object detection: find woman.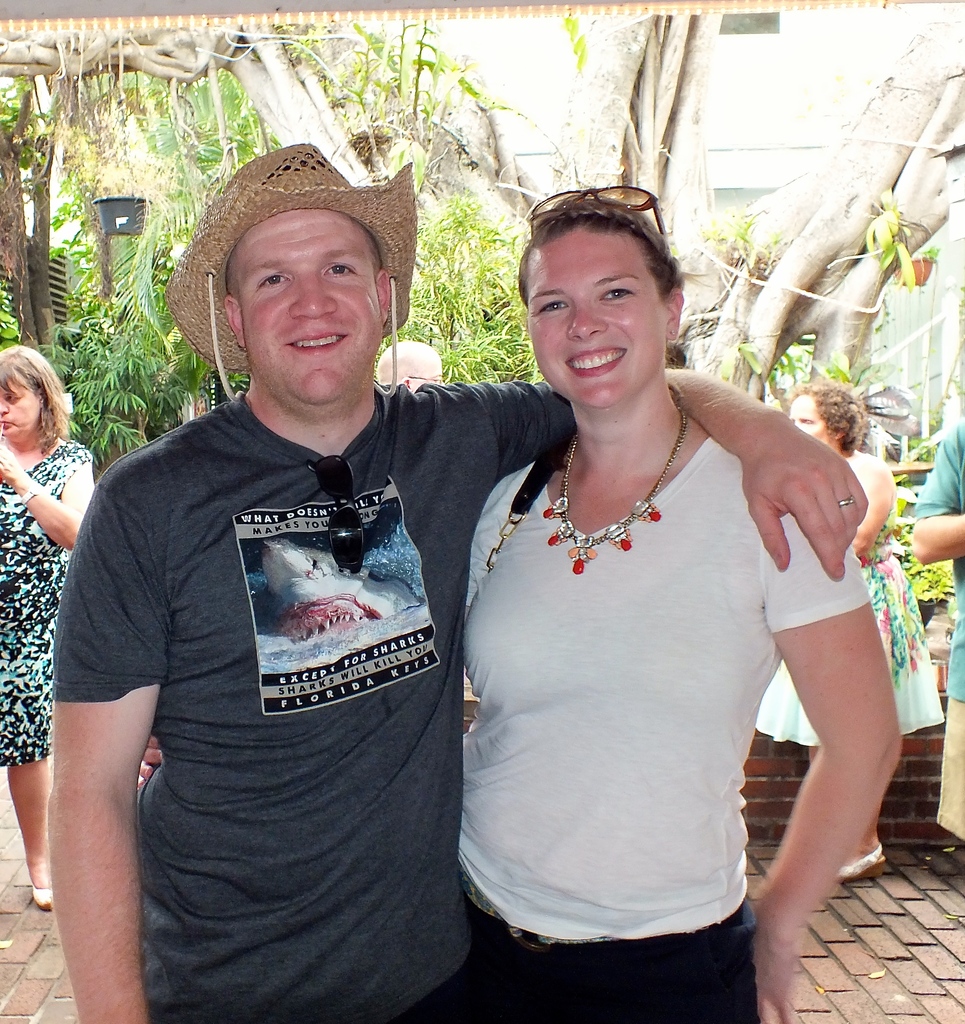
locate(749, 379, 943, 884).
